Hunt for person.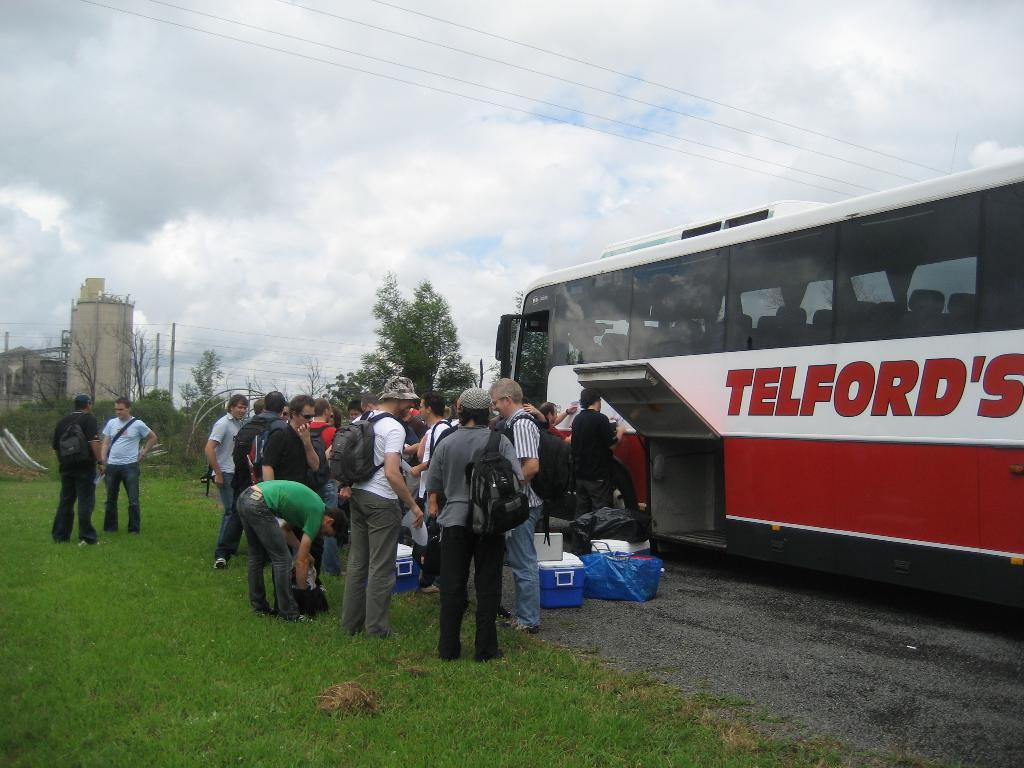
Hunted down at <box>307,396,336,447</box>.
